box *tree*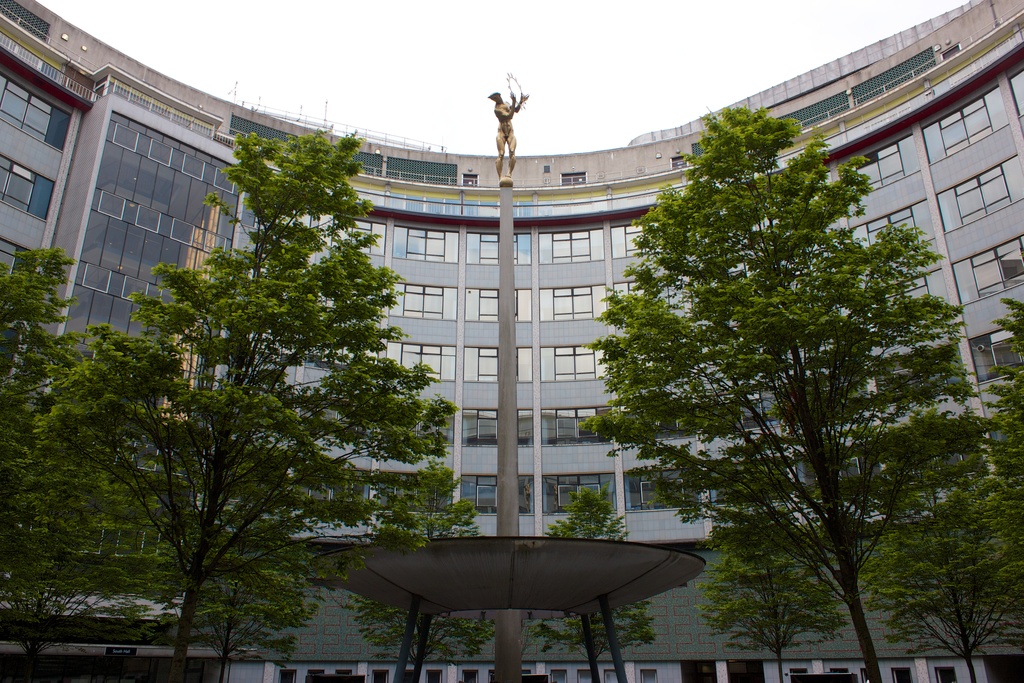
[39,374,325,682]
